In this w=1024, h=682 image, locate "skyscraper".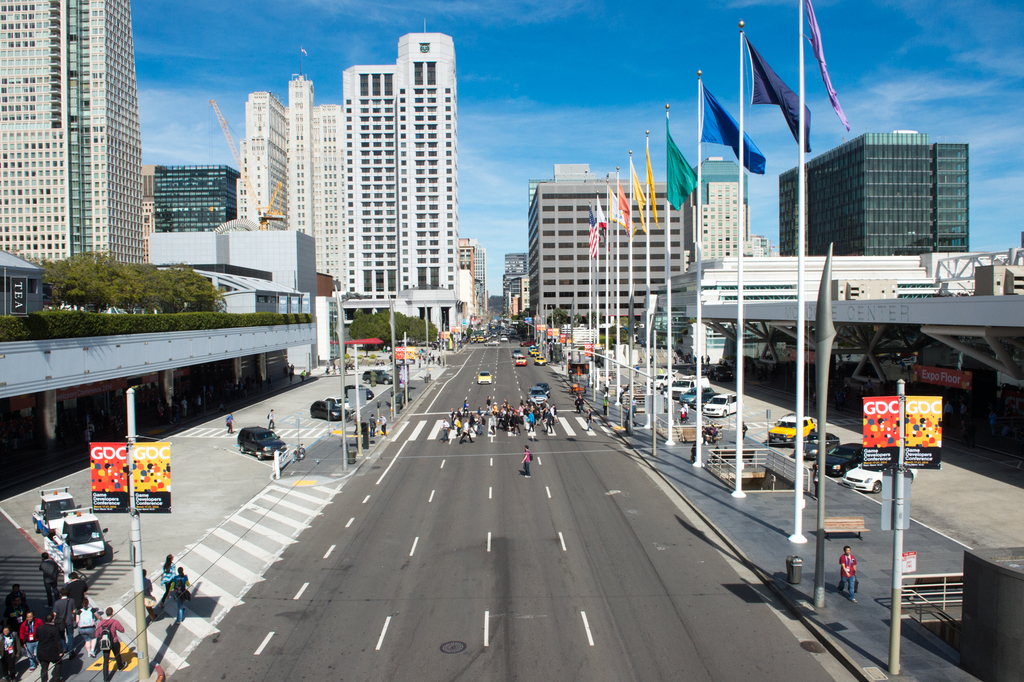
Bounding box: [783,133,925,251].
